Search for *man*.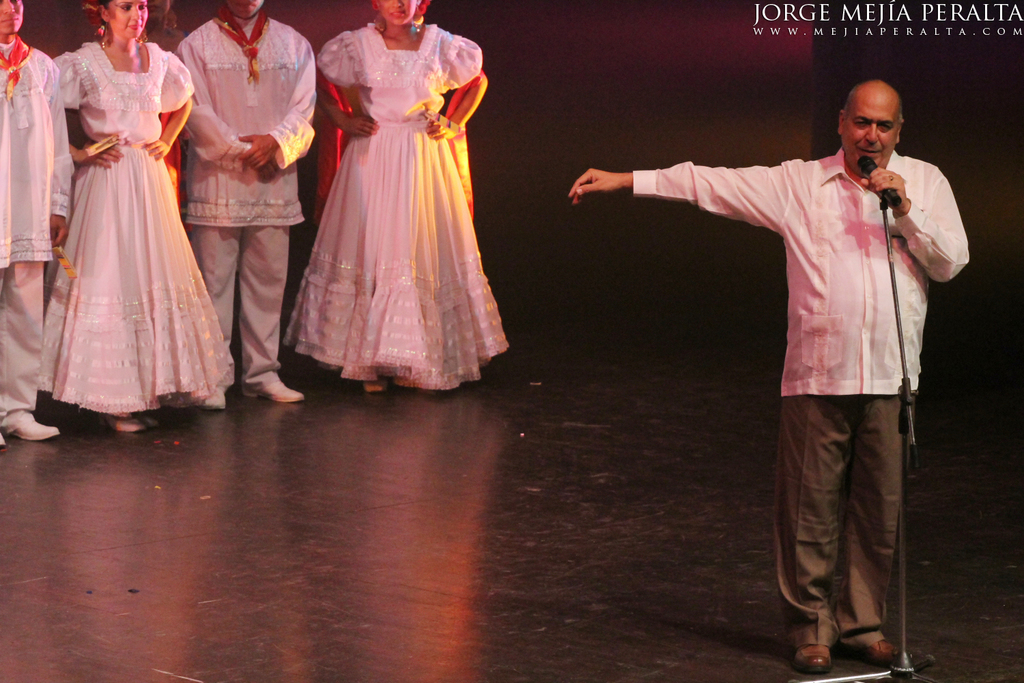
Found at 565/81/971/673.
